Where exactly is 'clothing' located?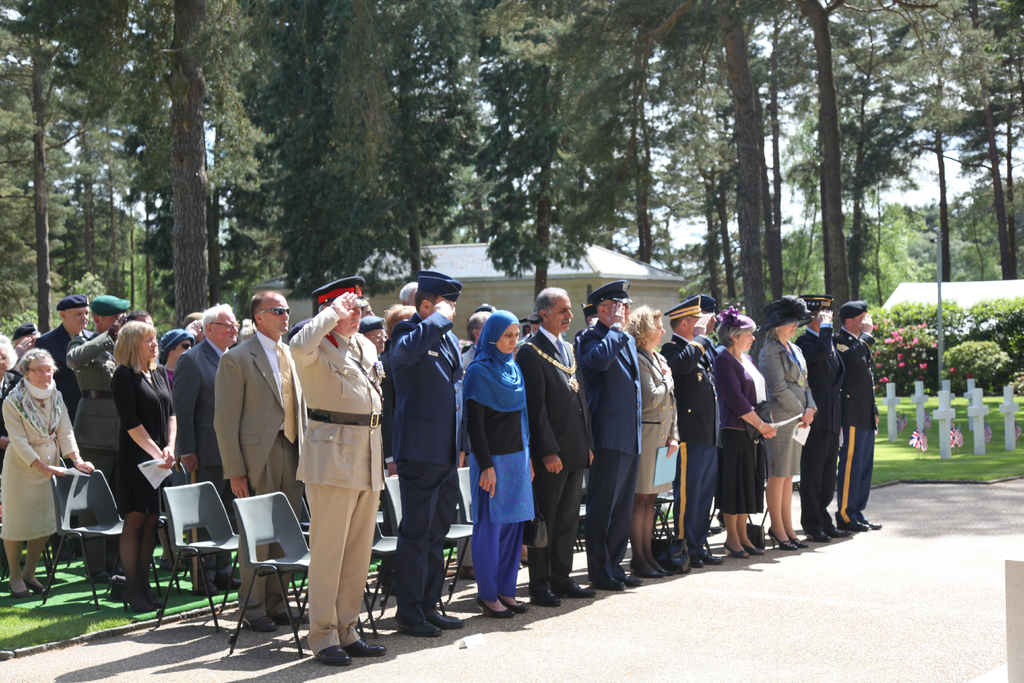
Its bounding box is (x1=114, y1=370, x2=177, y2=514).
